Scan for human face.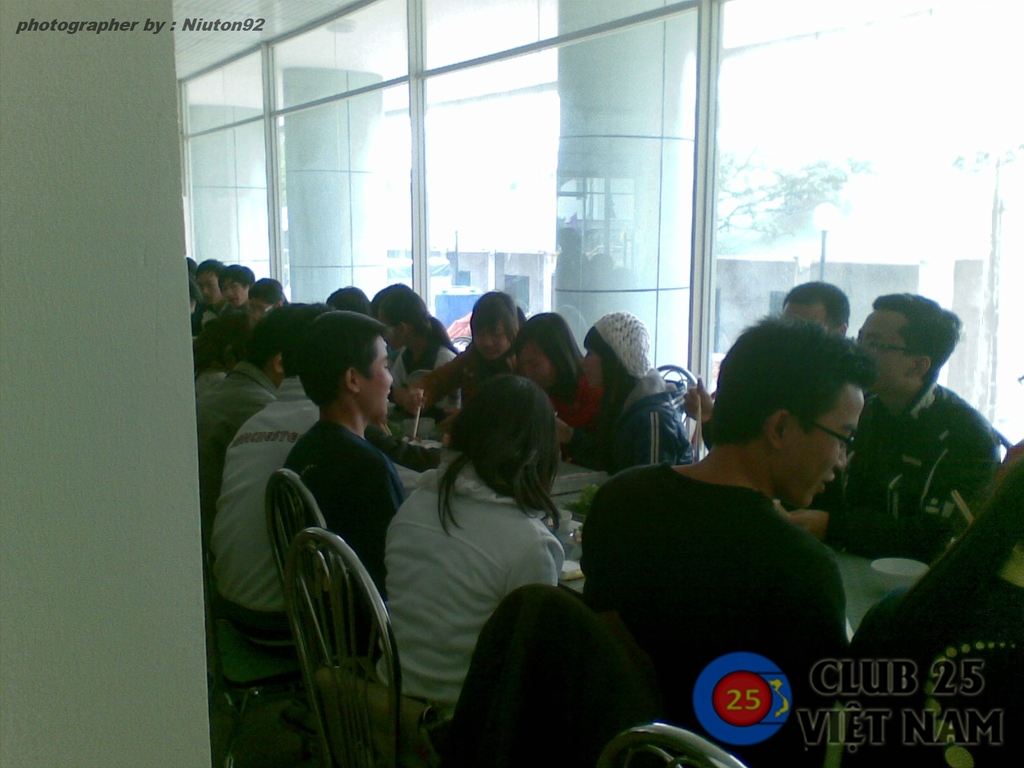
Scan result: (x1=359, y1=337, x2=394, y2=419).
